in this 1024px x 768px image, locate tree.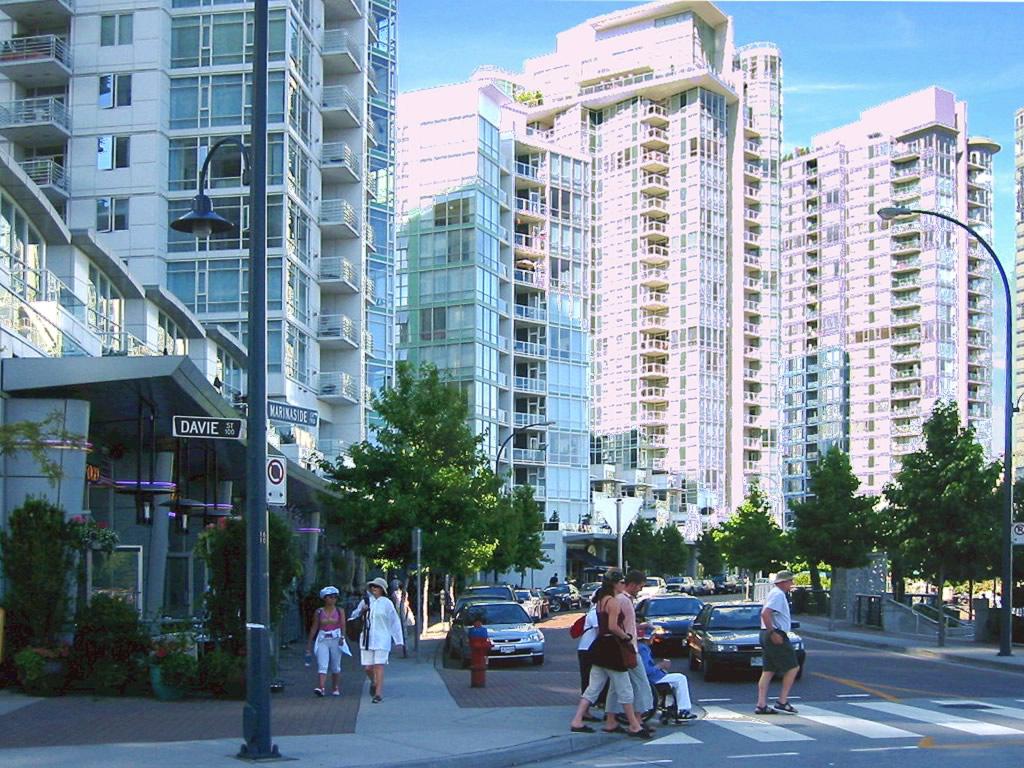
Bounding box: <region>779, 435, 880, 606</region>.
